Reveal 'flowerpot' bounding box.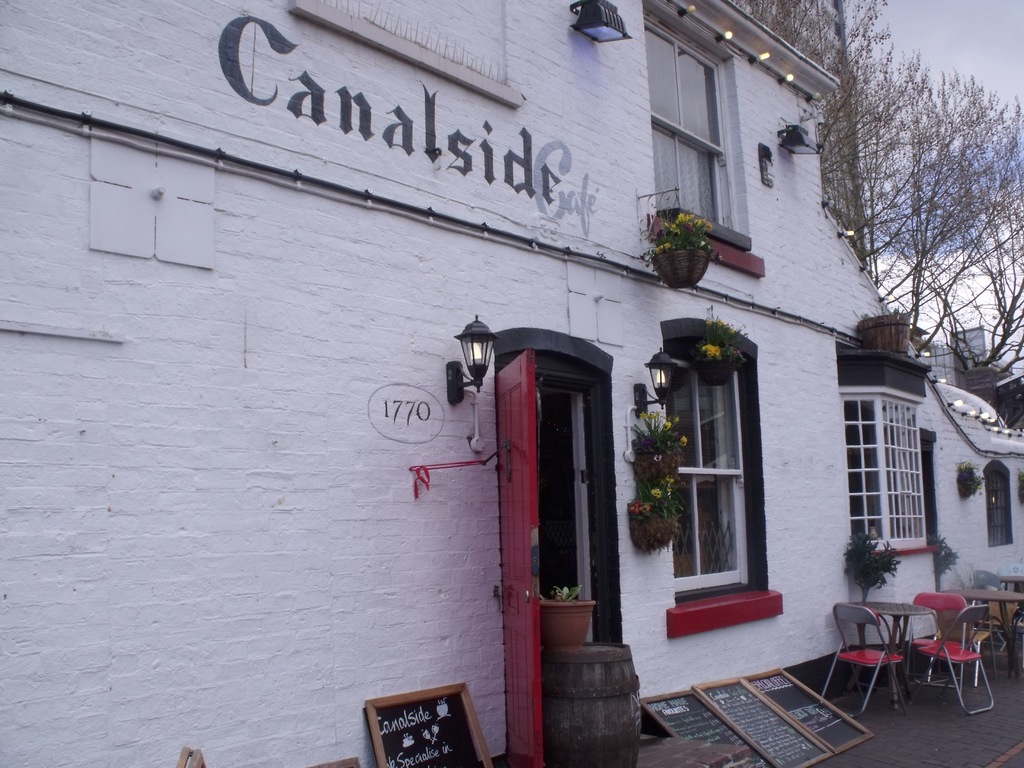
Revealed: <region>645, 193, 726, 289</region>.
